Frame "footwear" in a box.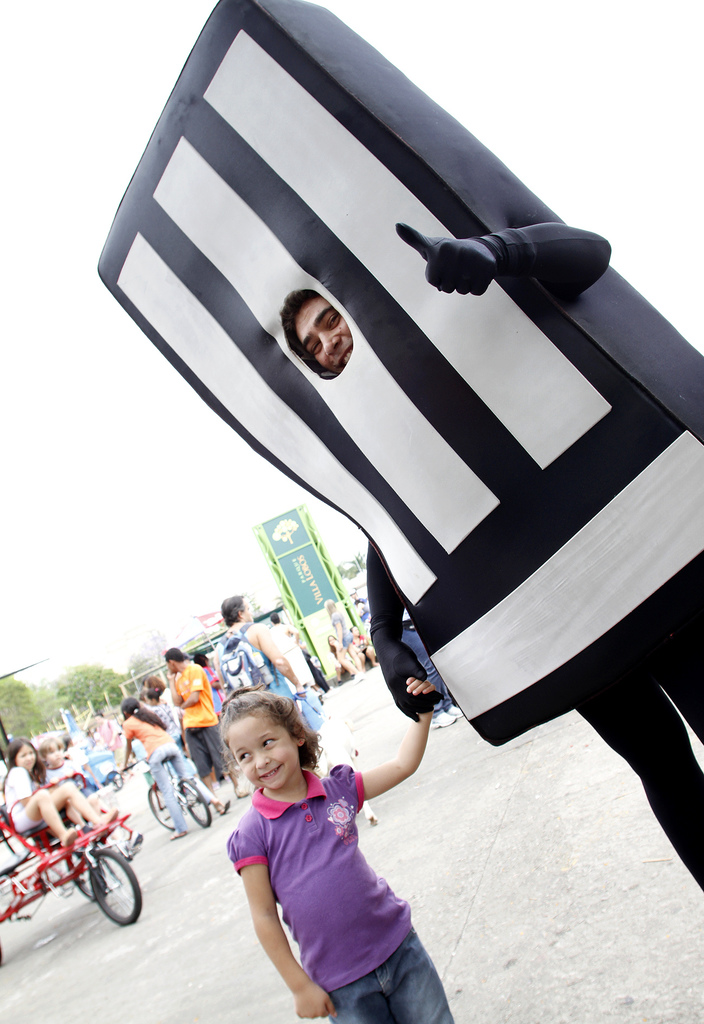
(x1=103, y1=810, x2=119, y2=828).
